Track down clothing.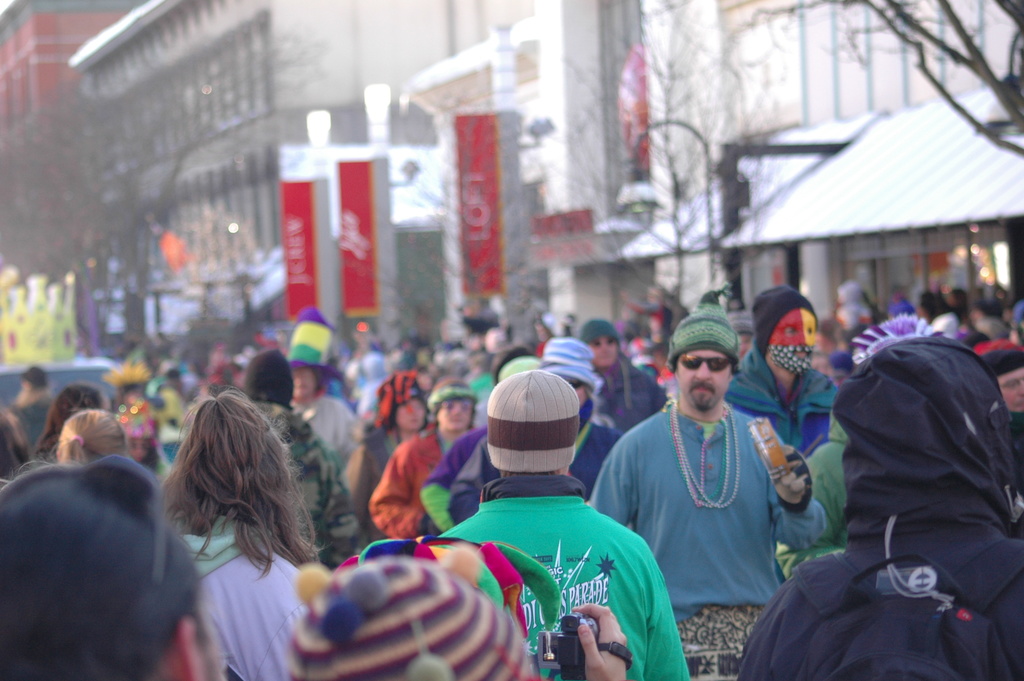
Tracked to 720/350/838/456.
